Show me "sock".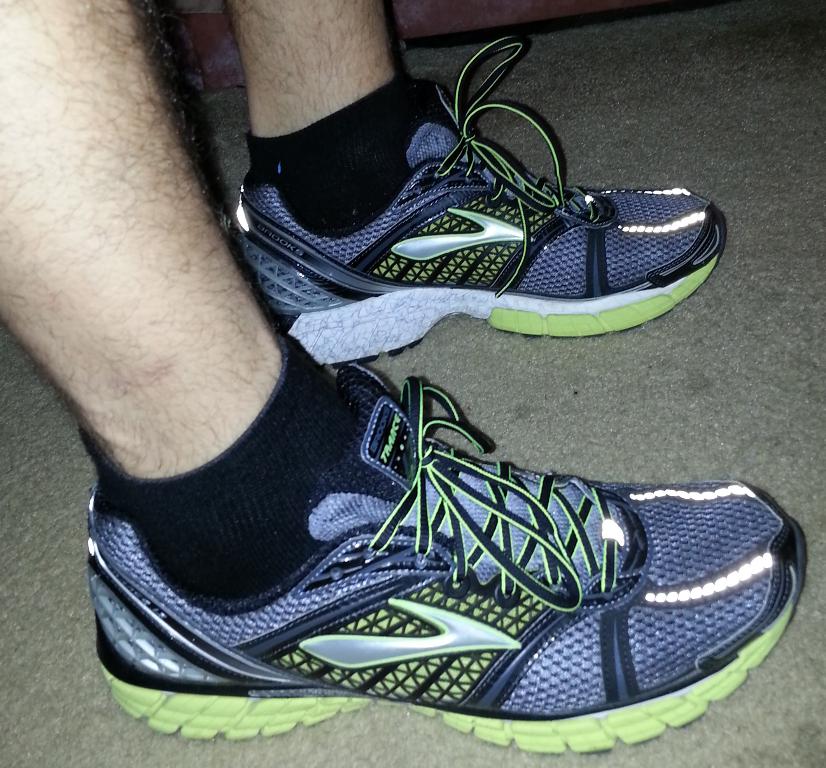
"sock" is here: (78, 328, 364, 601).
